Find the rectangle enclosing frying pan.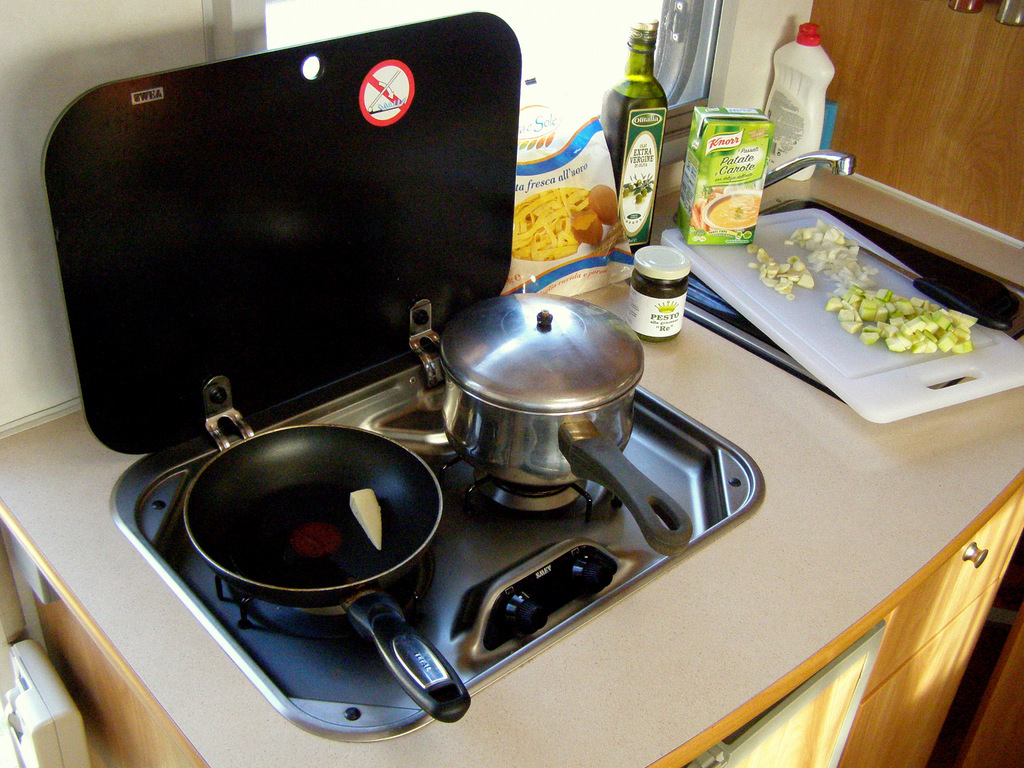
region(134, 343, 533, 701).
